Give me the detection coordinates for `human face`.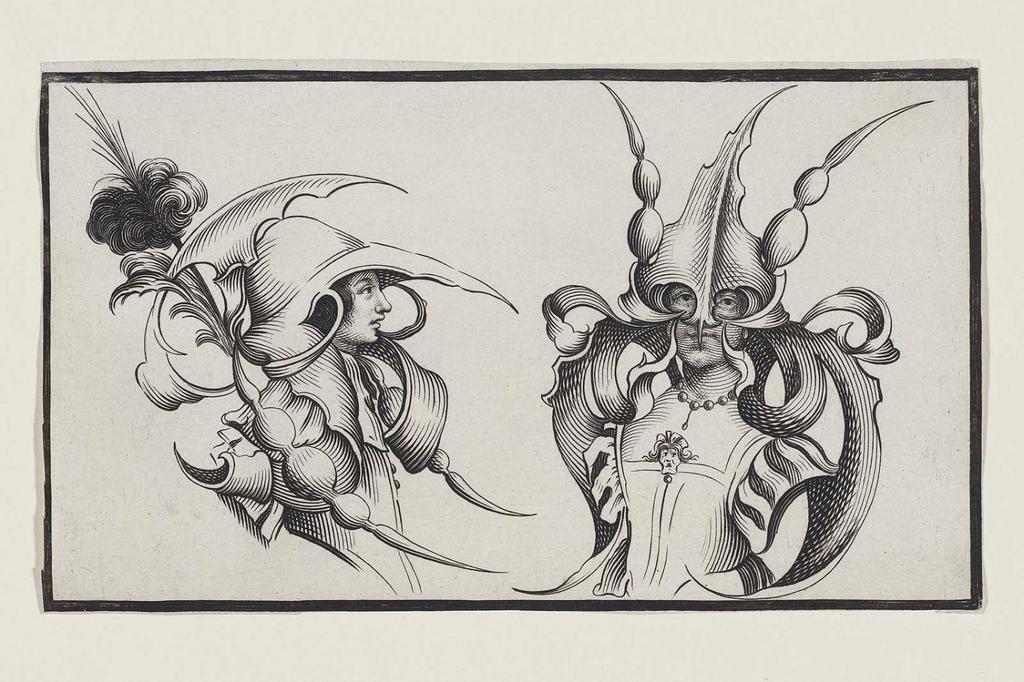
select_region(339, 268, 390, 346).
